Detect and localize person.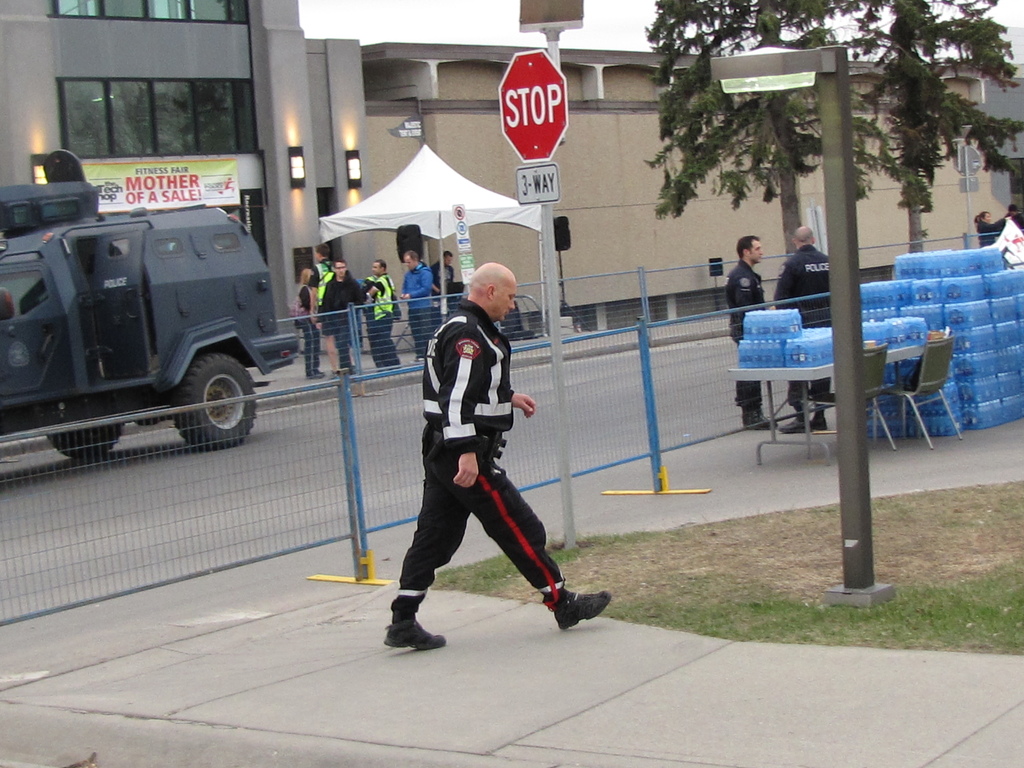
Localized at <box>395,246,436,365</box>.
